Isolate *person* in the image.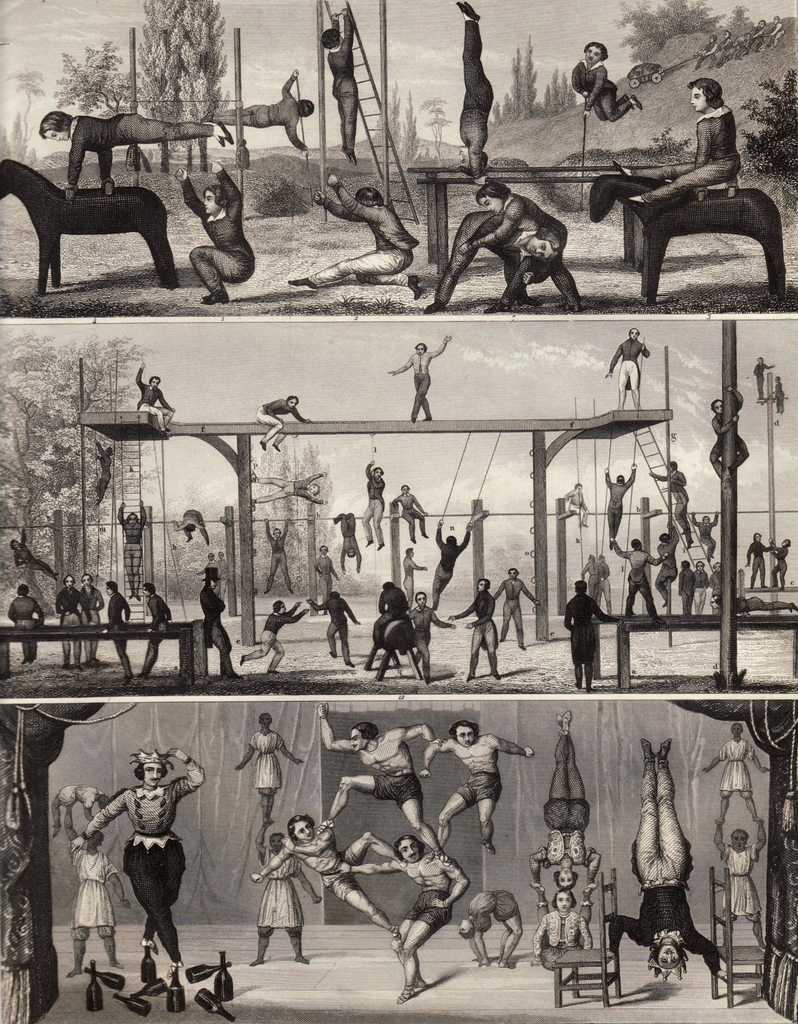
Isolated region: [533, 890, 595, 960].
